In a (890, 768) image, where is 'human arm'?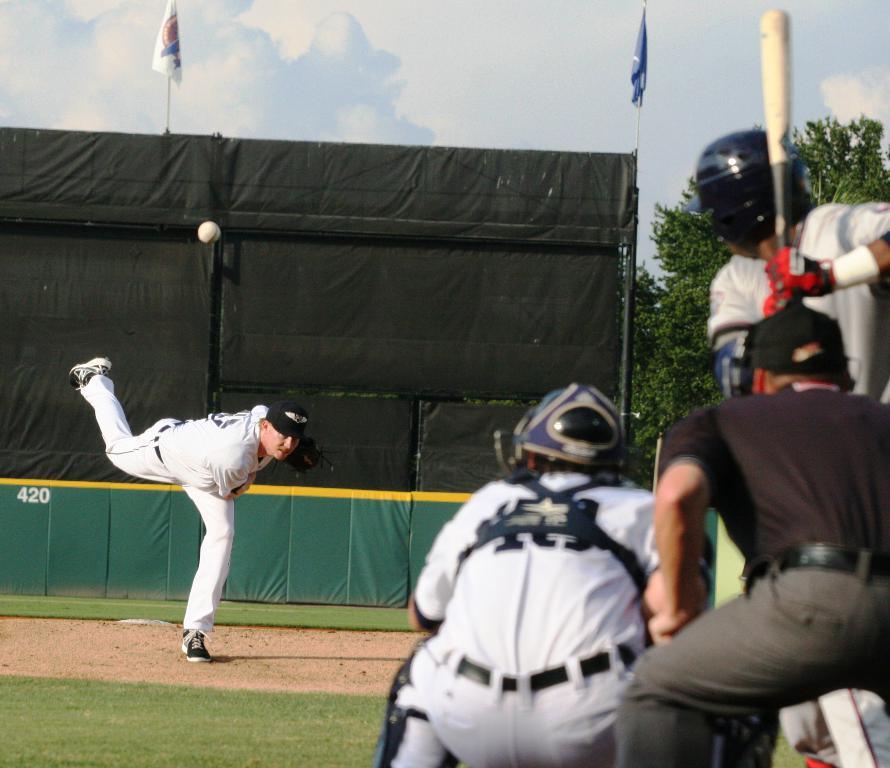
[x1=760, y1=200, x2=889, y2=298].
